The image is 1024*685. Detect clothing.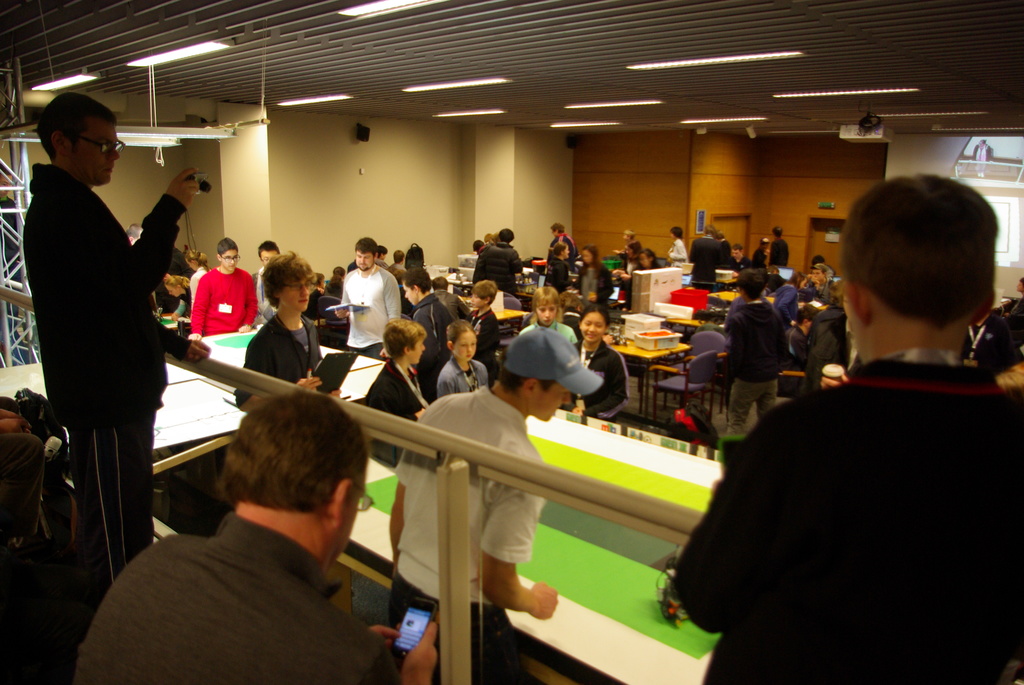
Detection: x1=575, y1=261, x2=612, y2=307.
